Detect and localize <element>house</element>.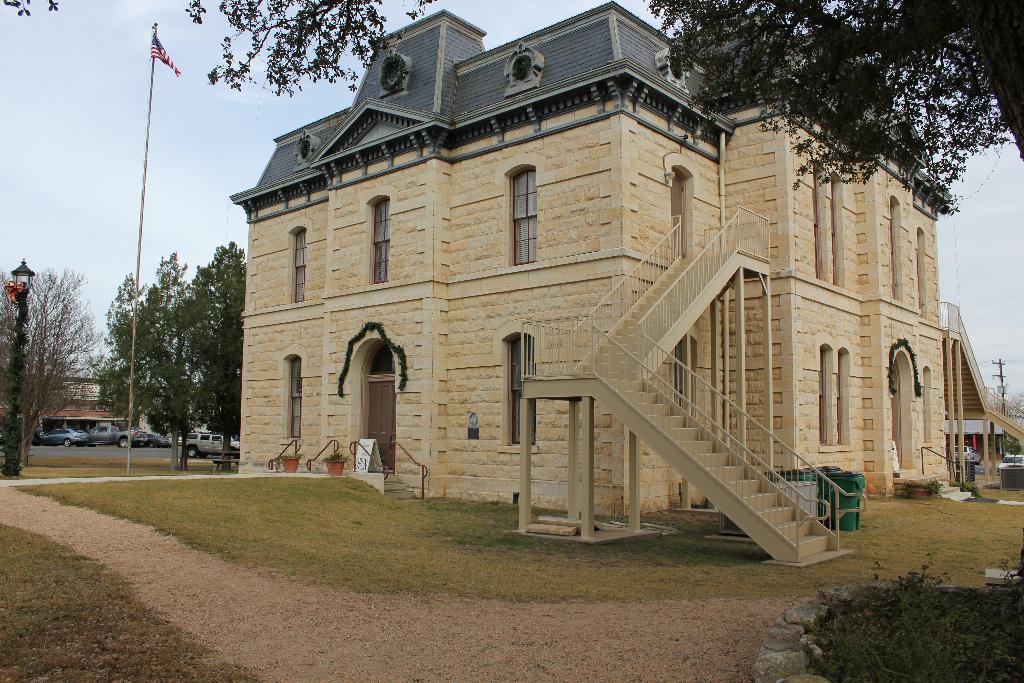
Localized at l=225, t=12, r=919, b=545.
